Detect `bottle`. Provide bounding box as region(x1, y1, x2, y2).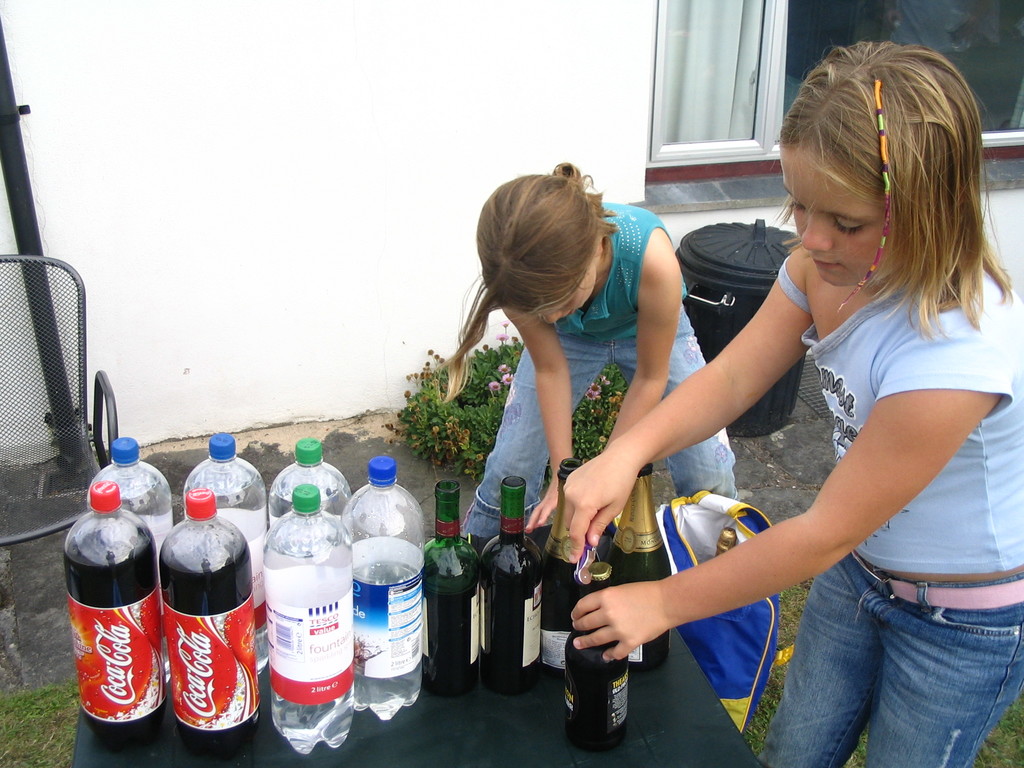
region(534, 454, 605, 666).
